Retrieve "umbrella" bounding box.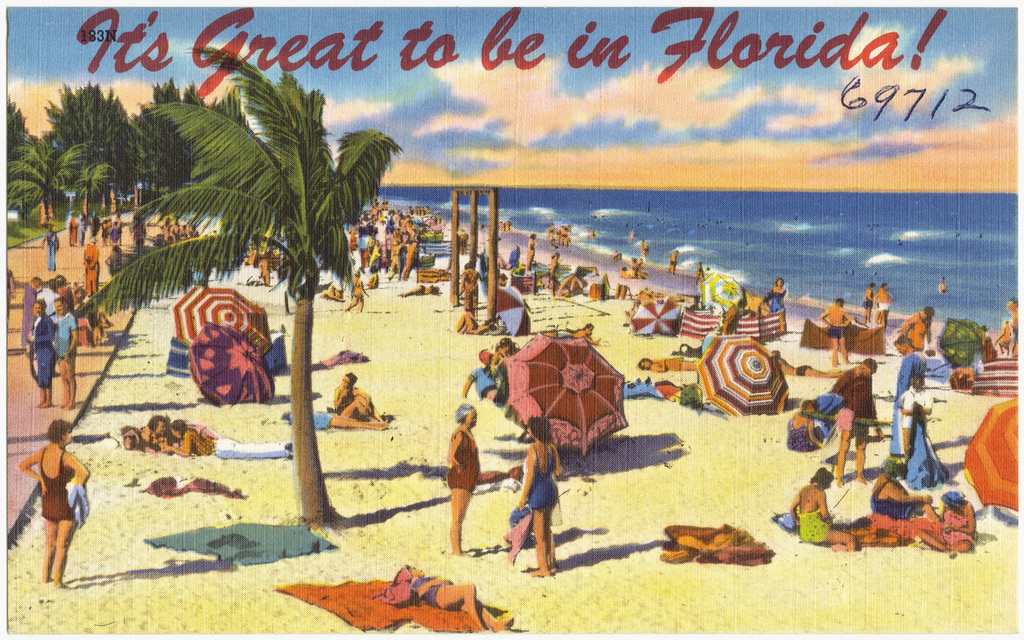
Bounding box: 500 330 629 462.
